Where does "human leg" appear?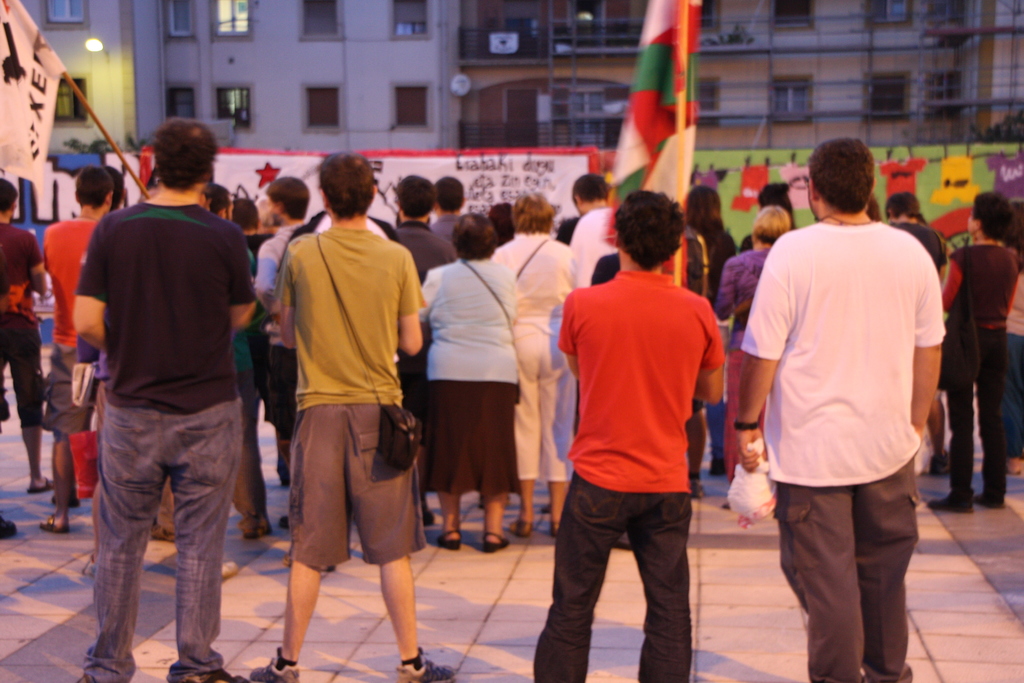
Appears at pyautogui.locateOnScreen(35, 347, 84, 535).
